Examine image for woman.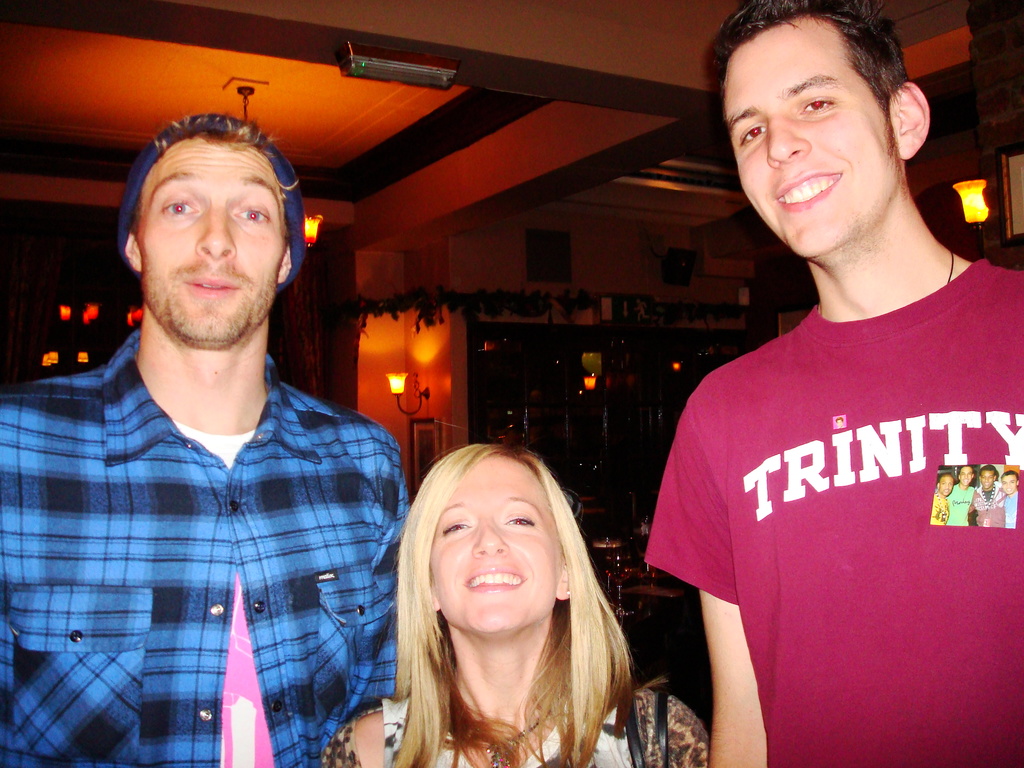
Examination result: 314 445 714 767.
